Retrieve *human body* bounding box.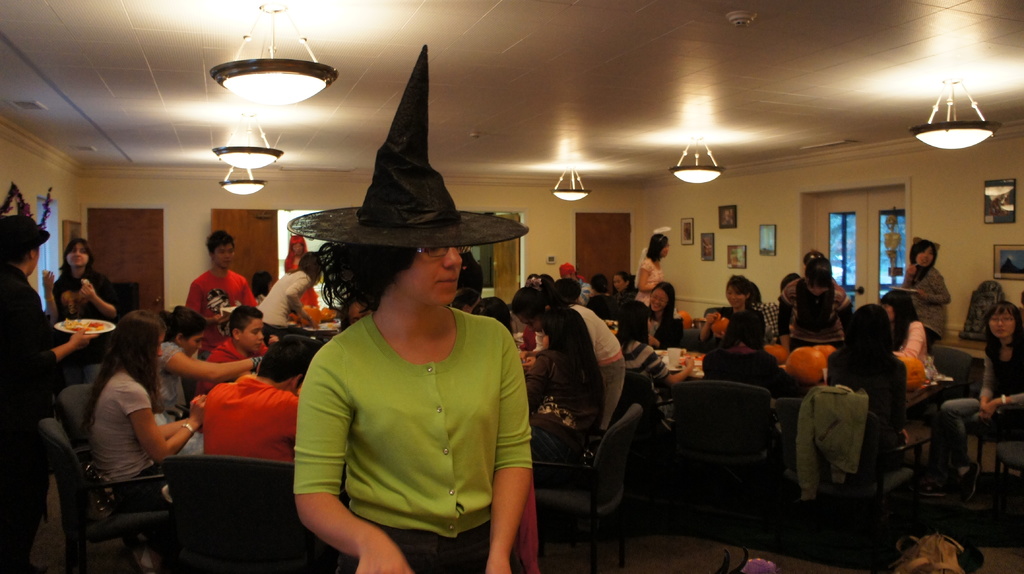
Bounding box: crop(624, 339, 690, 385).
